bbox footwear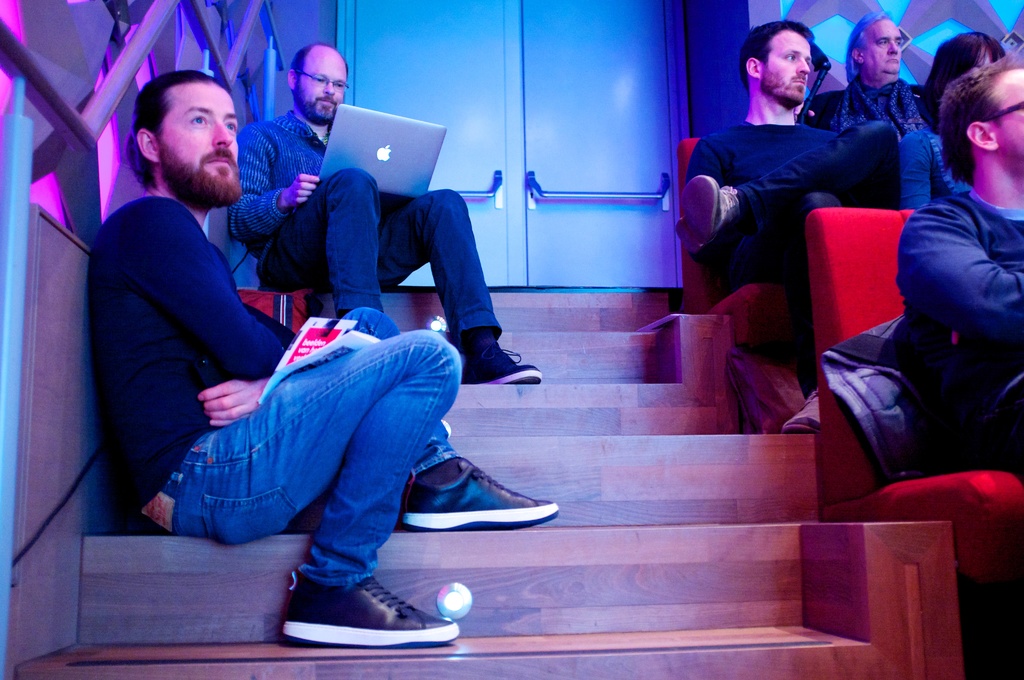
bbox=[456, 337, 547, 384]
